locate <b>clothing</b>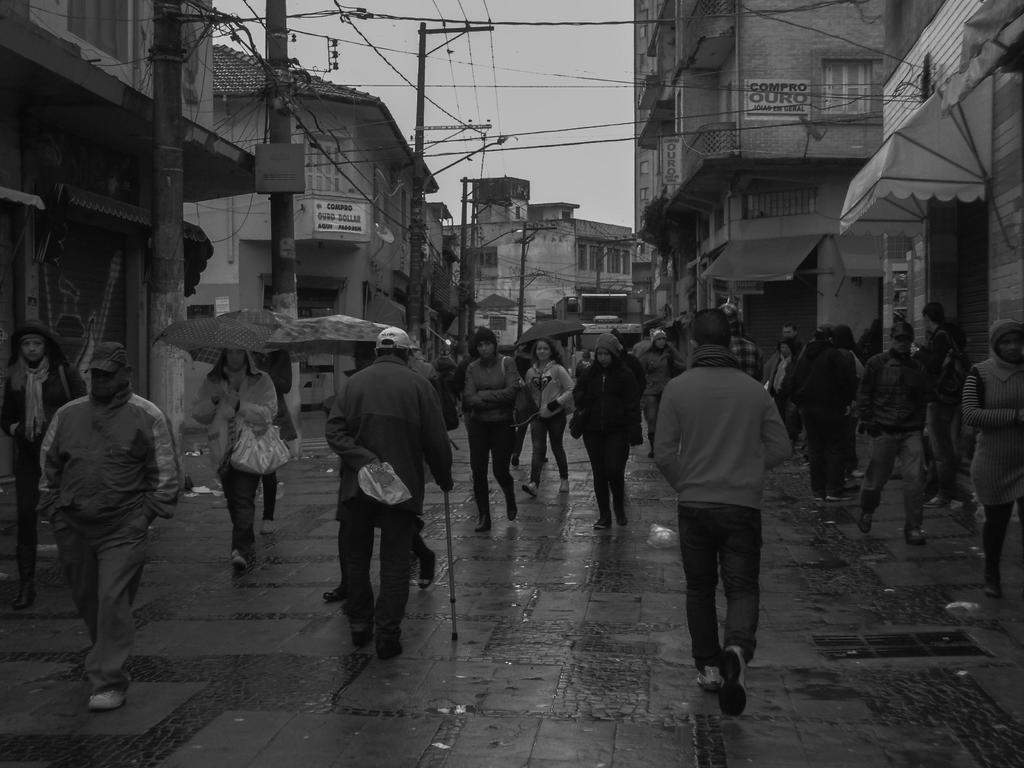
select_region(37, 396, 177, 676)
